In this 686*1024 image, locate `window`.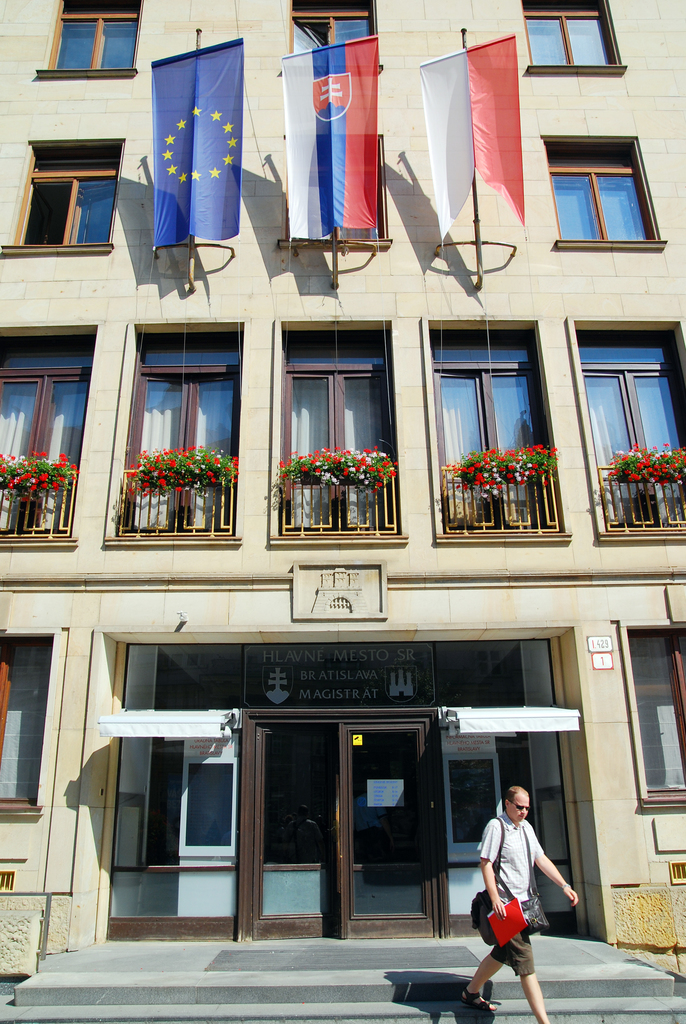
Bounding box: <region>555, 130, 664, 245</region>.
